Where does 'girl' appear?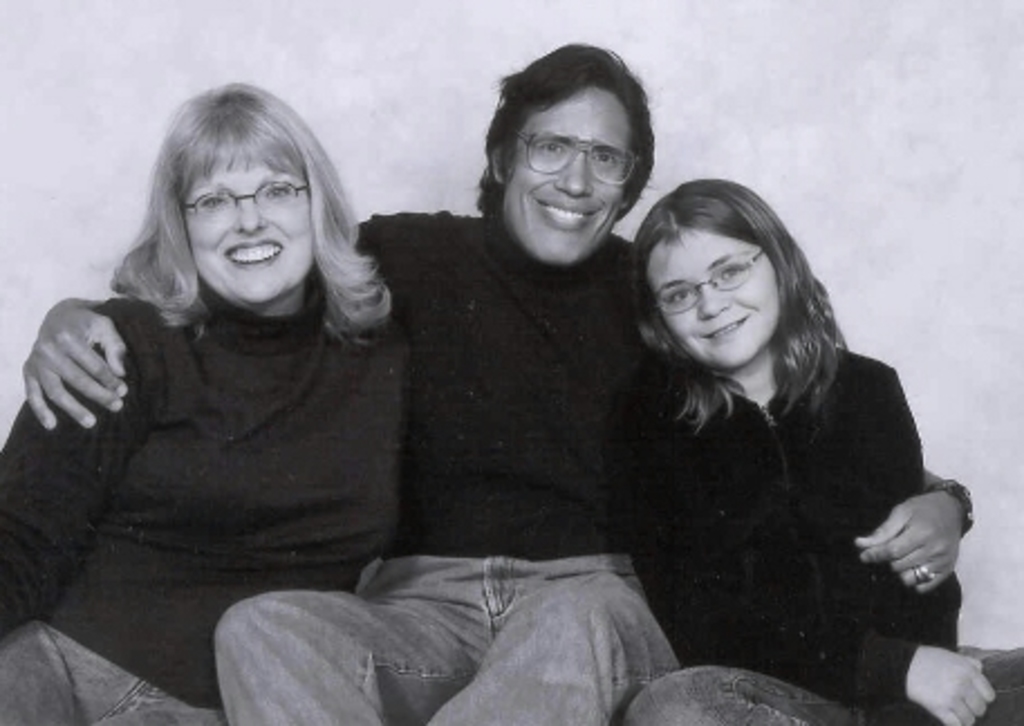
Appears at detection(607, 179, 995, 724).
